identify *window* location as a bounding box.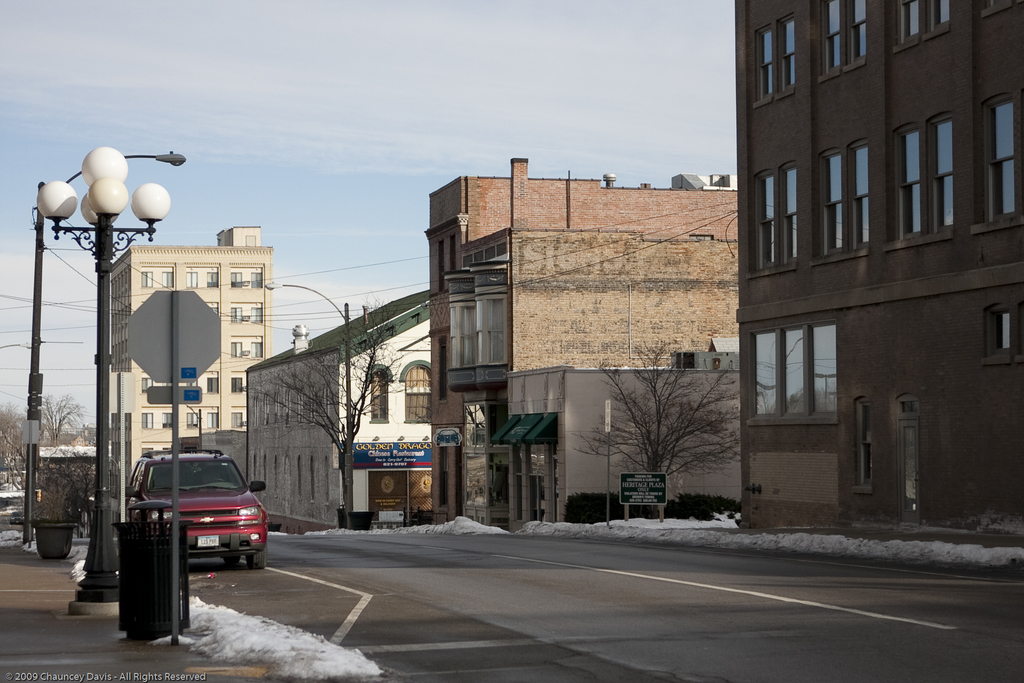
pyautogui.locateOnScreen(894, 0, 954, 51).
